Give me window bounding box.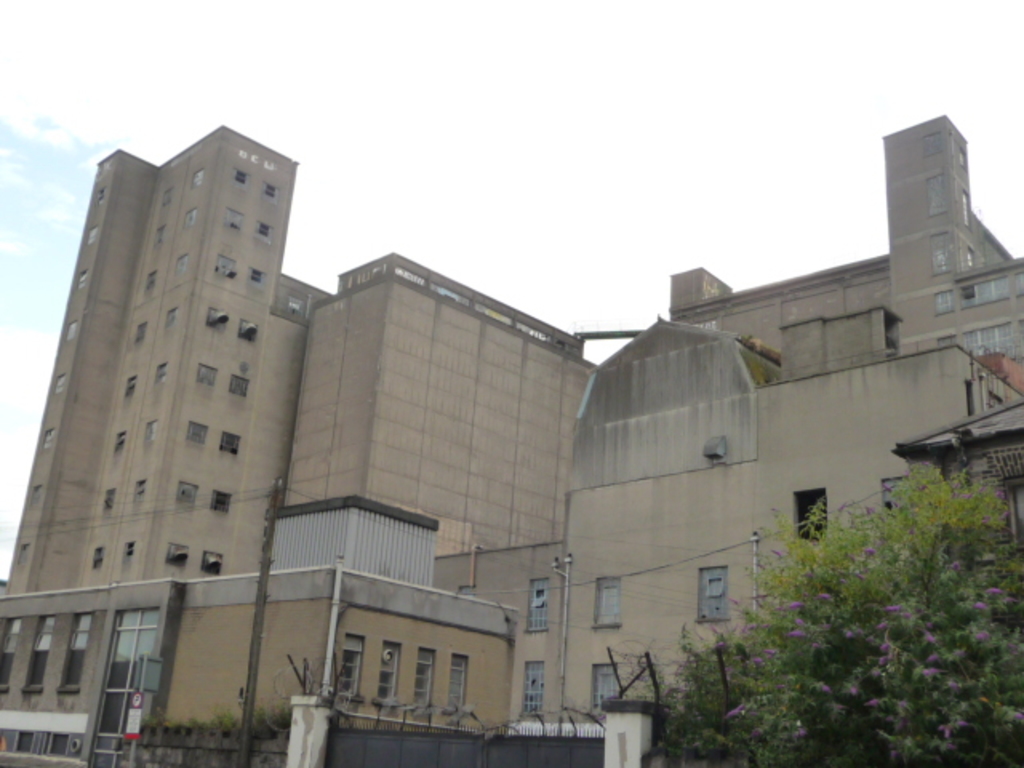
22, 618, 54, 693.
